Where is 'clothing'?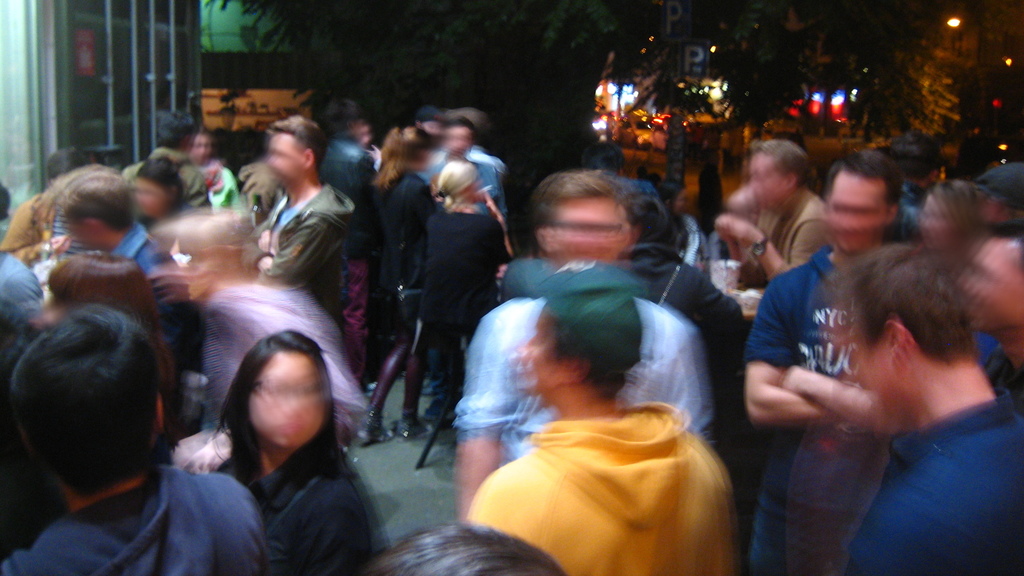
[x1=886, y1=179, x2=927, y2=242].
